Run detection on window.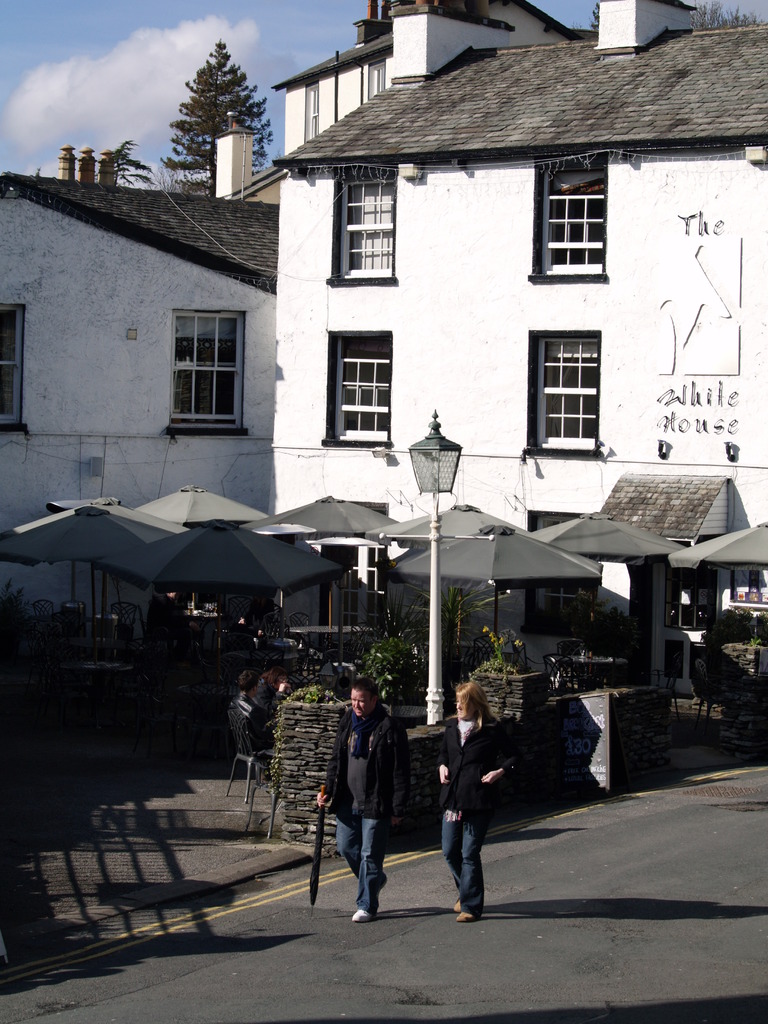
Result: bbox=(0, 305, 23, 440).
